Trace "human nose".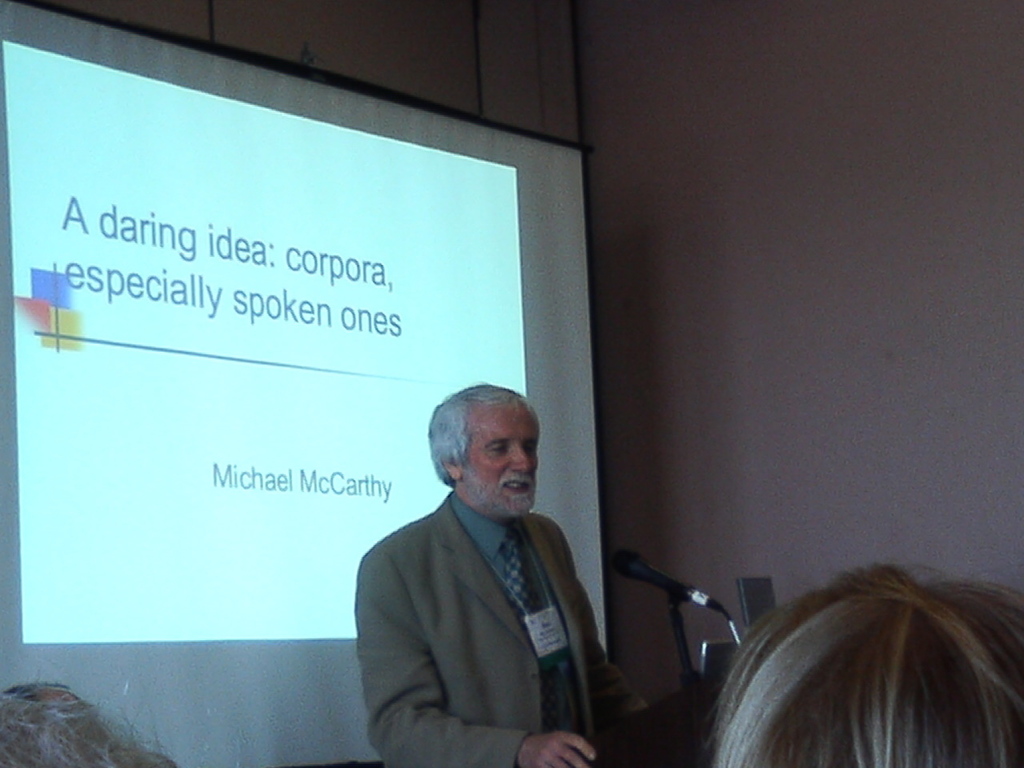
Traced to box(508, 438, 534, 474).
